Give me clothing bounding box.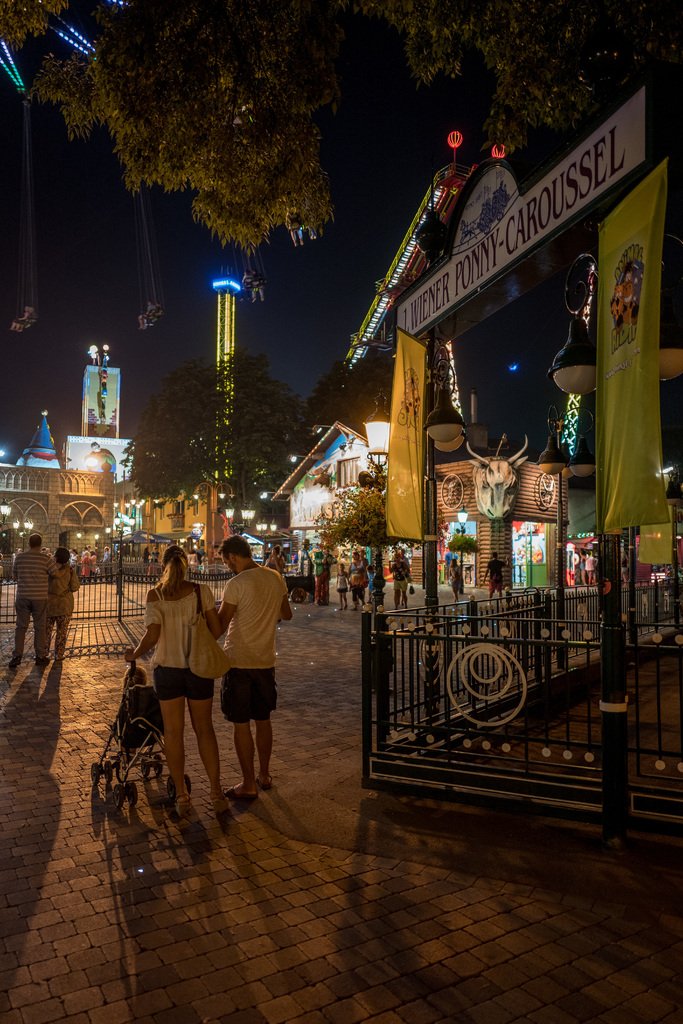
x1=220 y1=561 x2=303 y2=732.
